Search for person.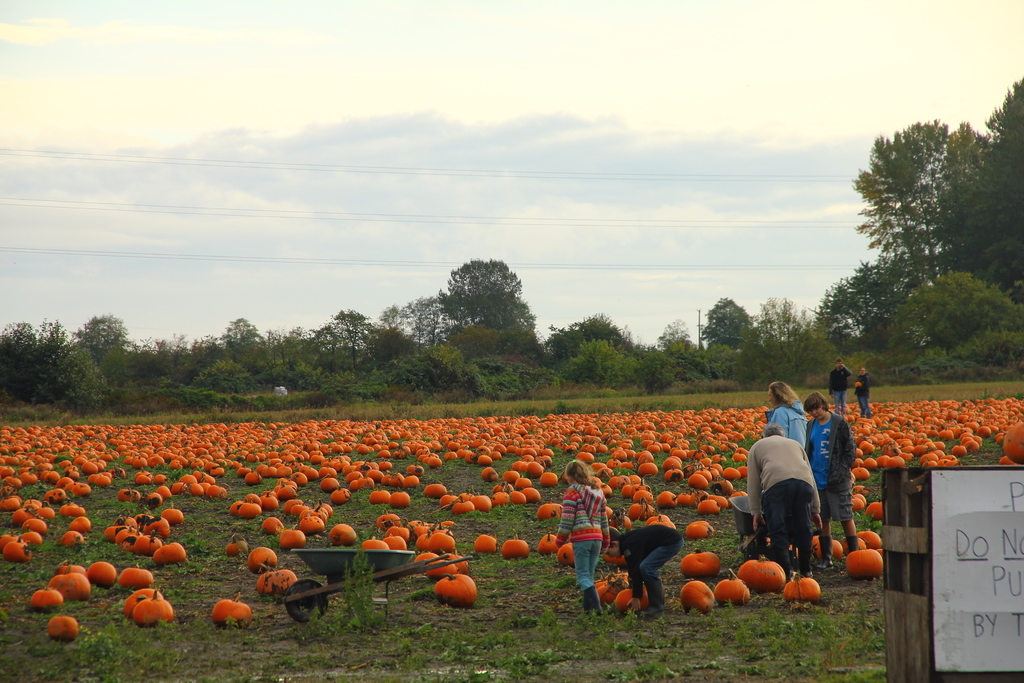
Found at l=799, t=386, r=862, b=556.
